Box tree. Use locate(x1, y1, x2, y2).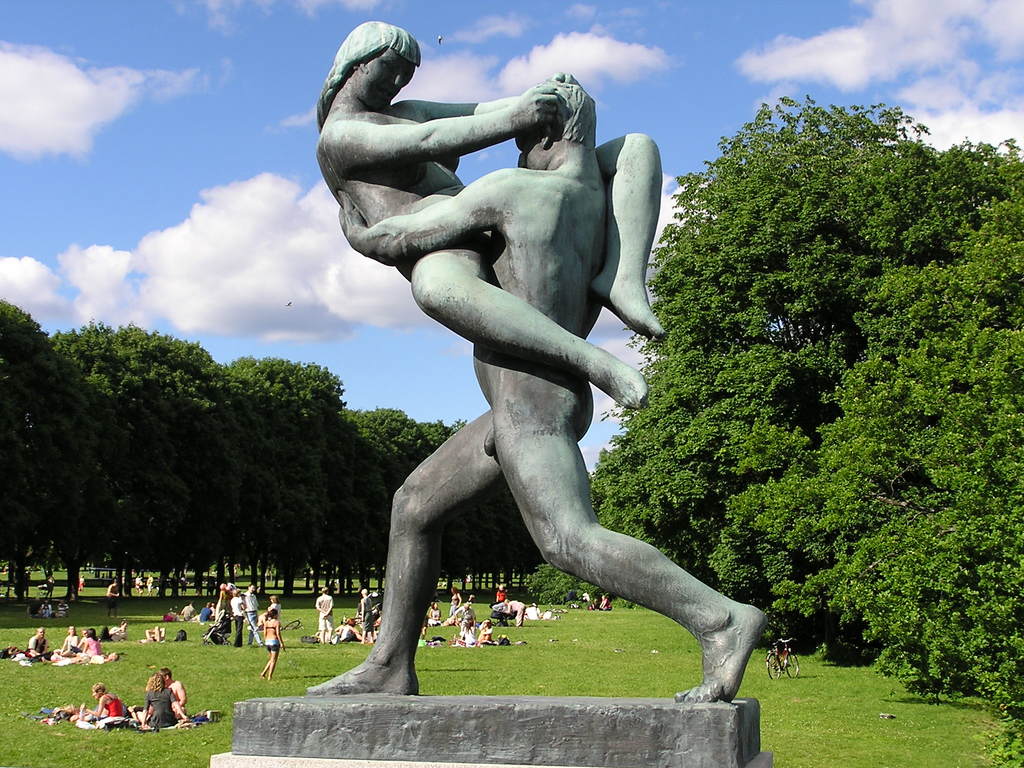
locate(55, 328, 223, 591).
